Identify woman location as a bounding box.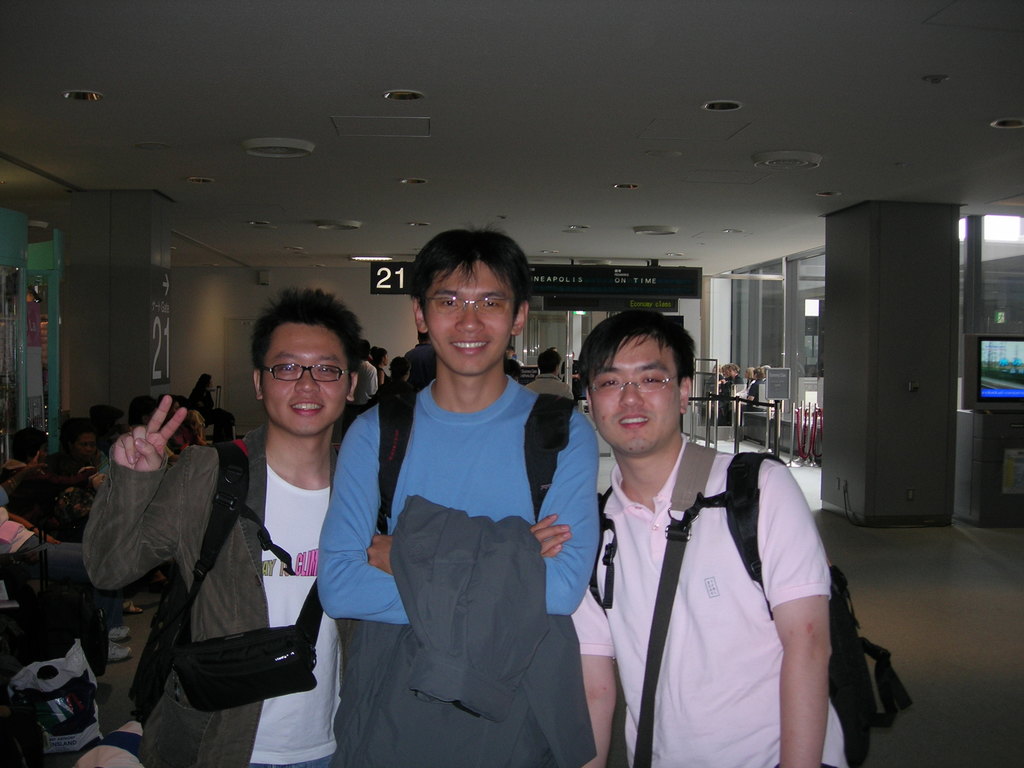
bbox(371, 360, 415, 401).
